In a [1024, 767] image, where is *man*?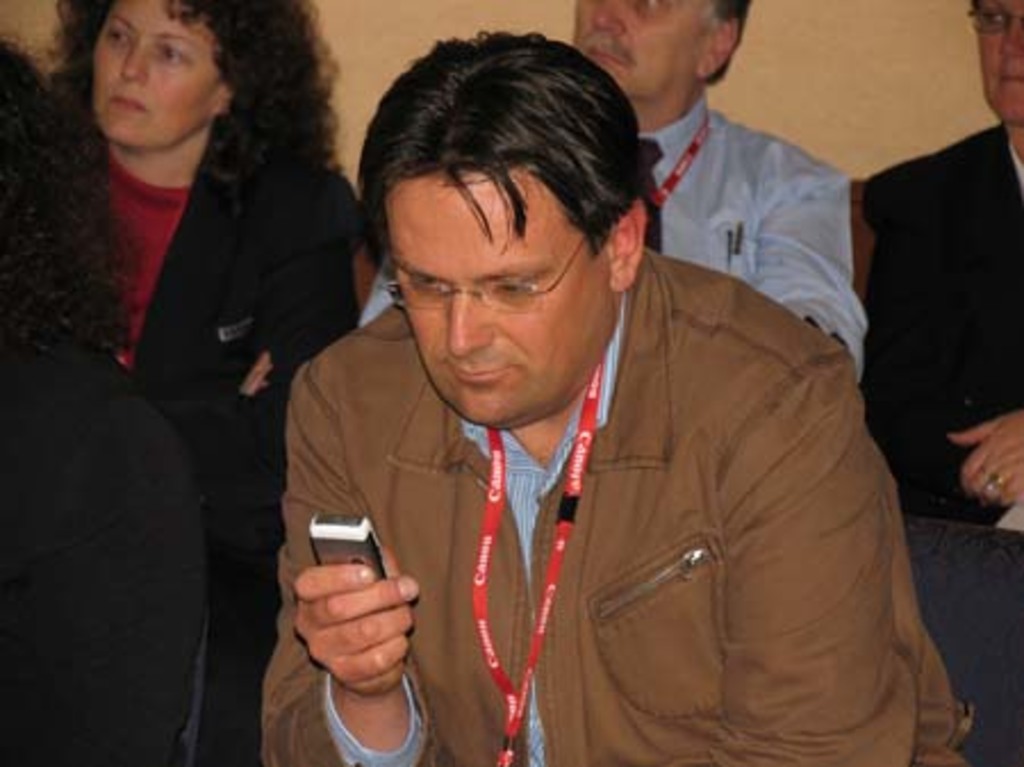
box(360, 0, 867, 382).
